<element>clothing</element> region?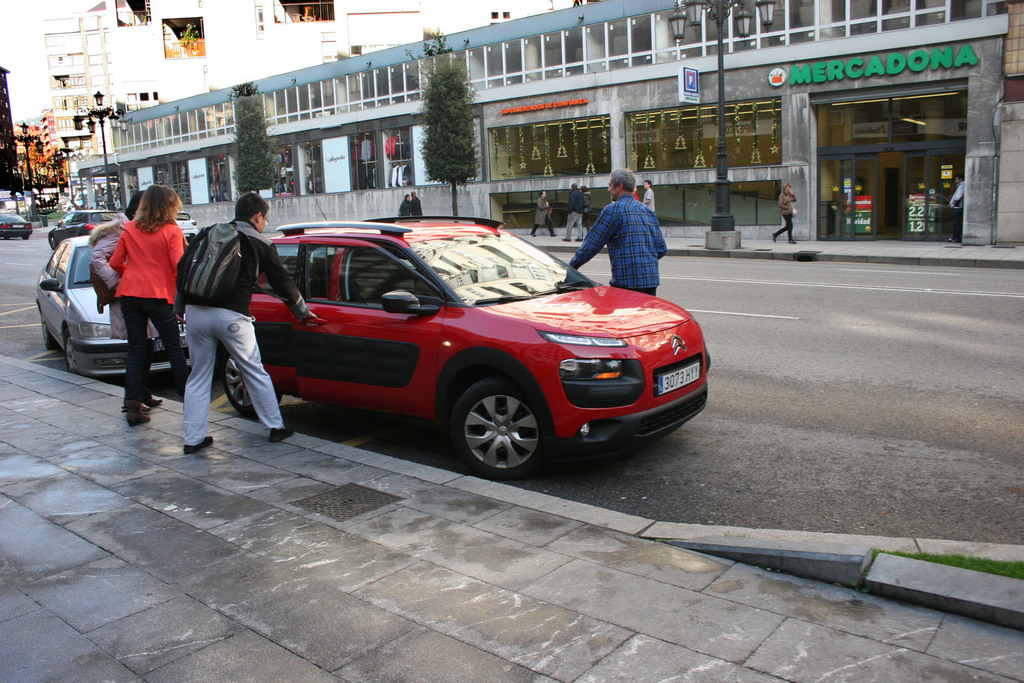
box=[106, 217, 184, 408]
